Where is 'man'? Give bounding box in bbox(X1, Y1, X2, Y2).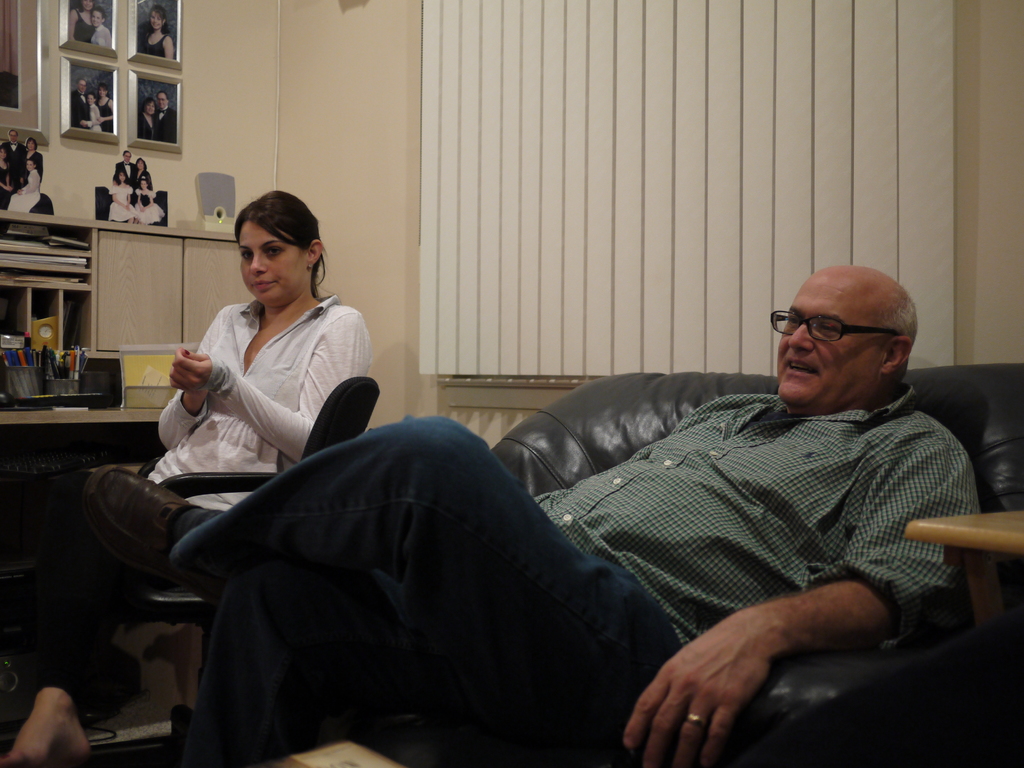
bbox(136, 249, 998, 763).
